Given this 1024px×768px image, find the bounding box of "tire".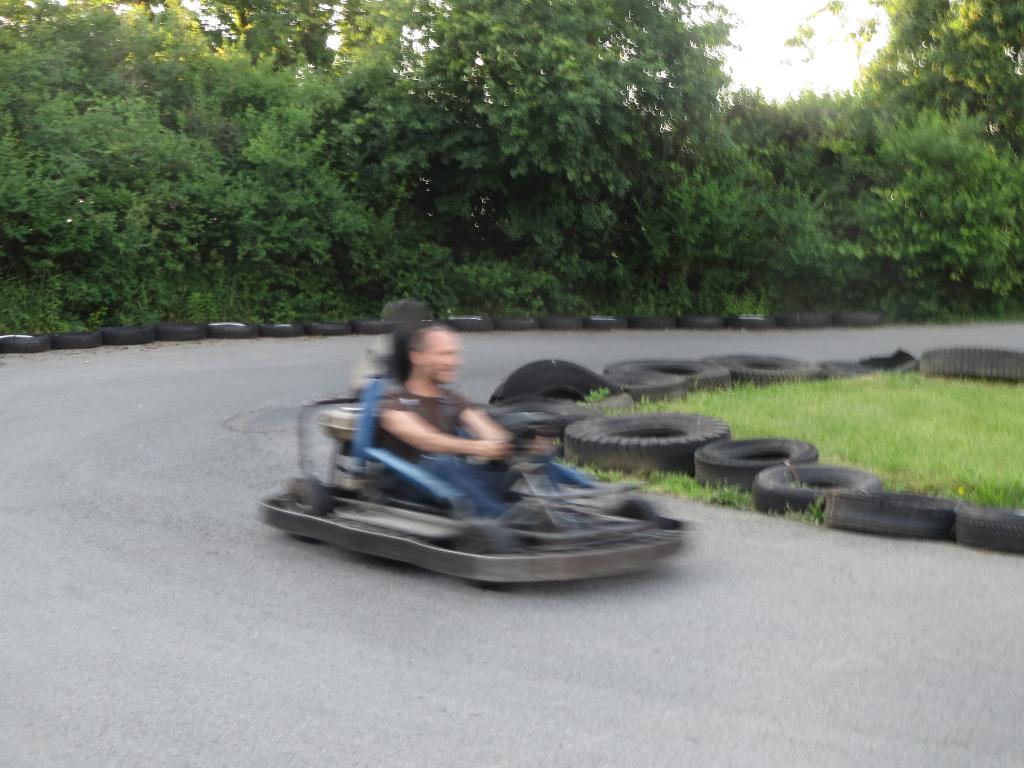
crop(540, 316, 582, 331).
